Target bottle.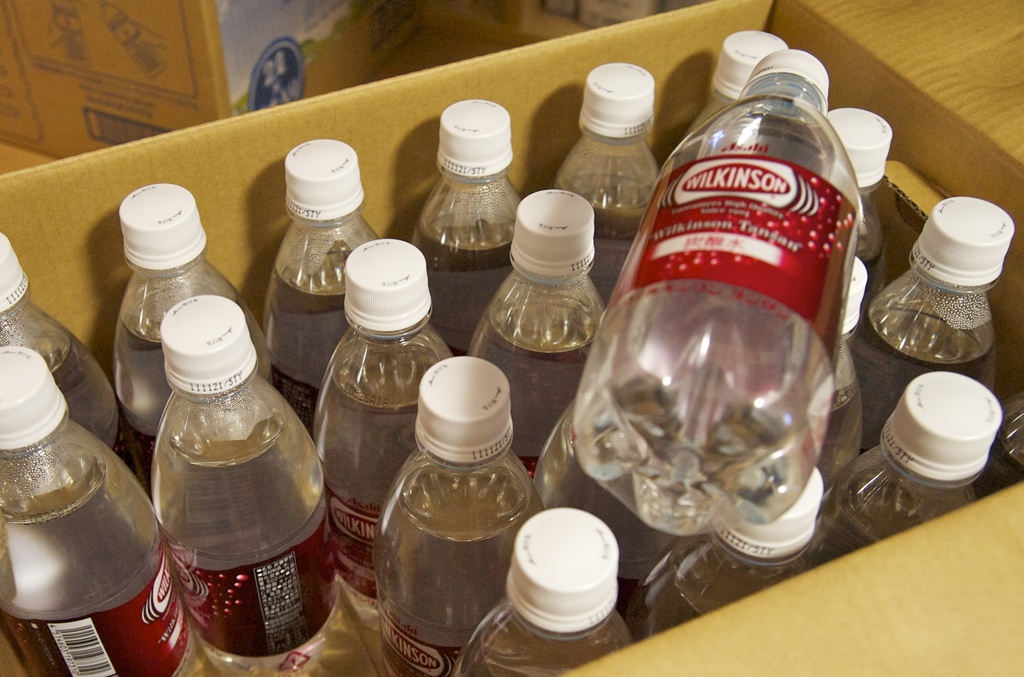
Target region: Rect(56, 0, 84, 61).
